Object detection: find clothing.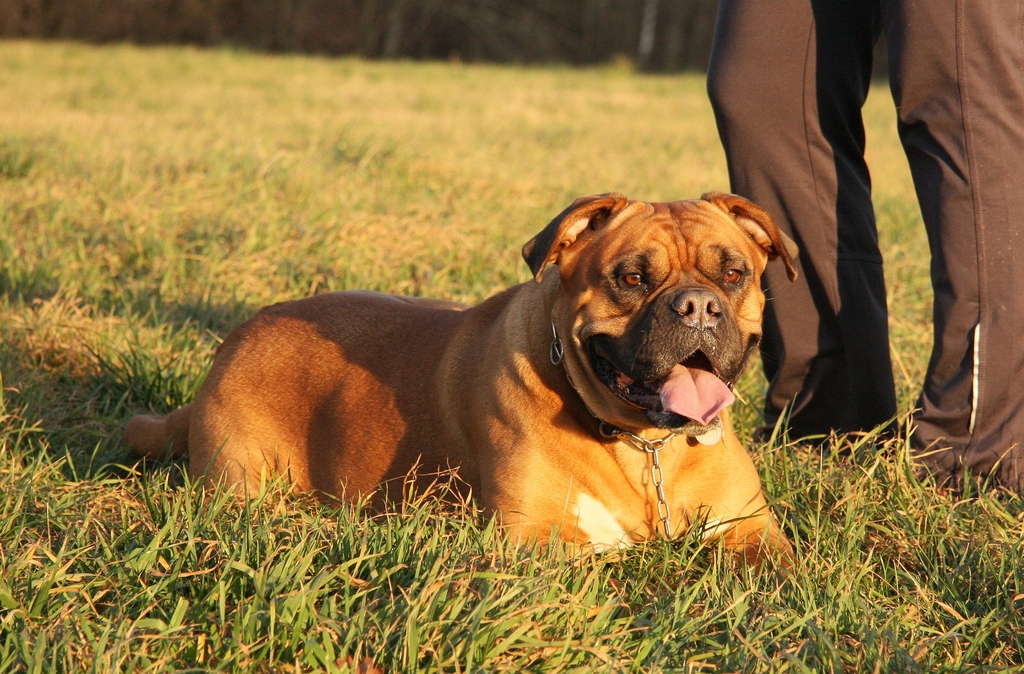
(left=706, top=0, right=1023, bottom=504).
